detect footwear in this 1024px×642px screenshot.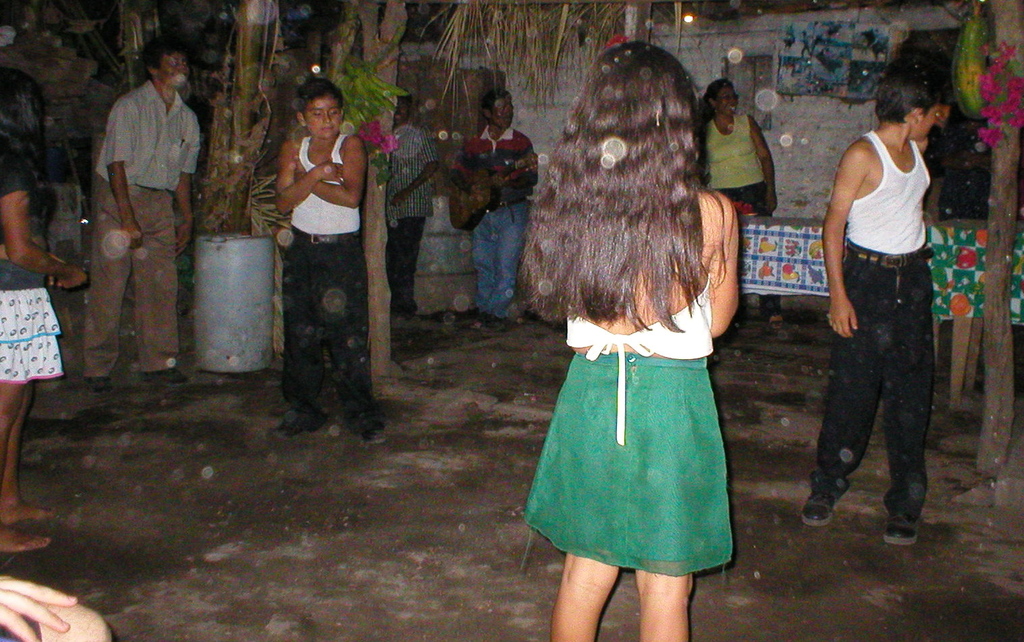
Detection: bbox=(364, 410, 387, 447).
